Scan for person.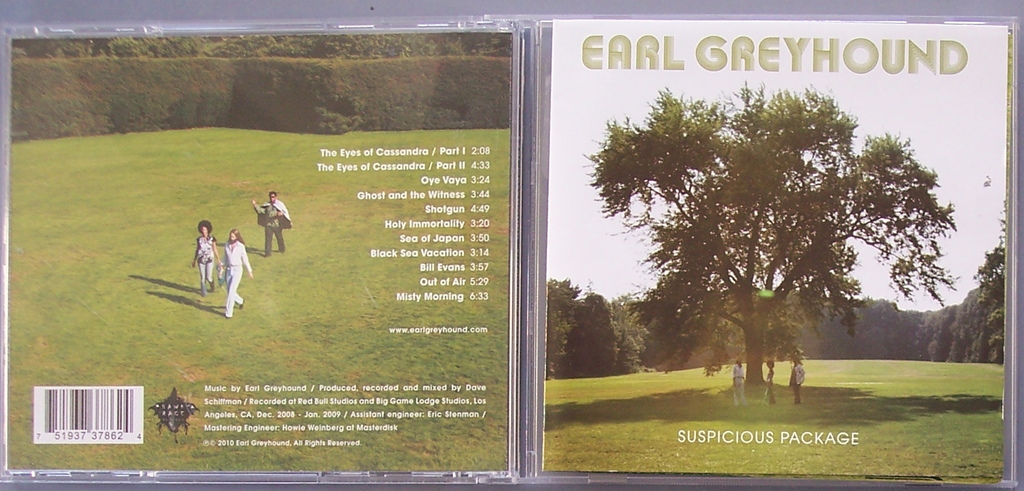
Scan result: [759,360,776,404].
